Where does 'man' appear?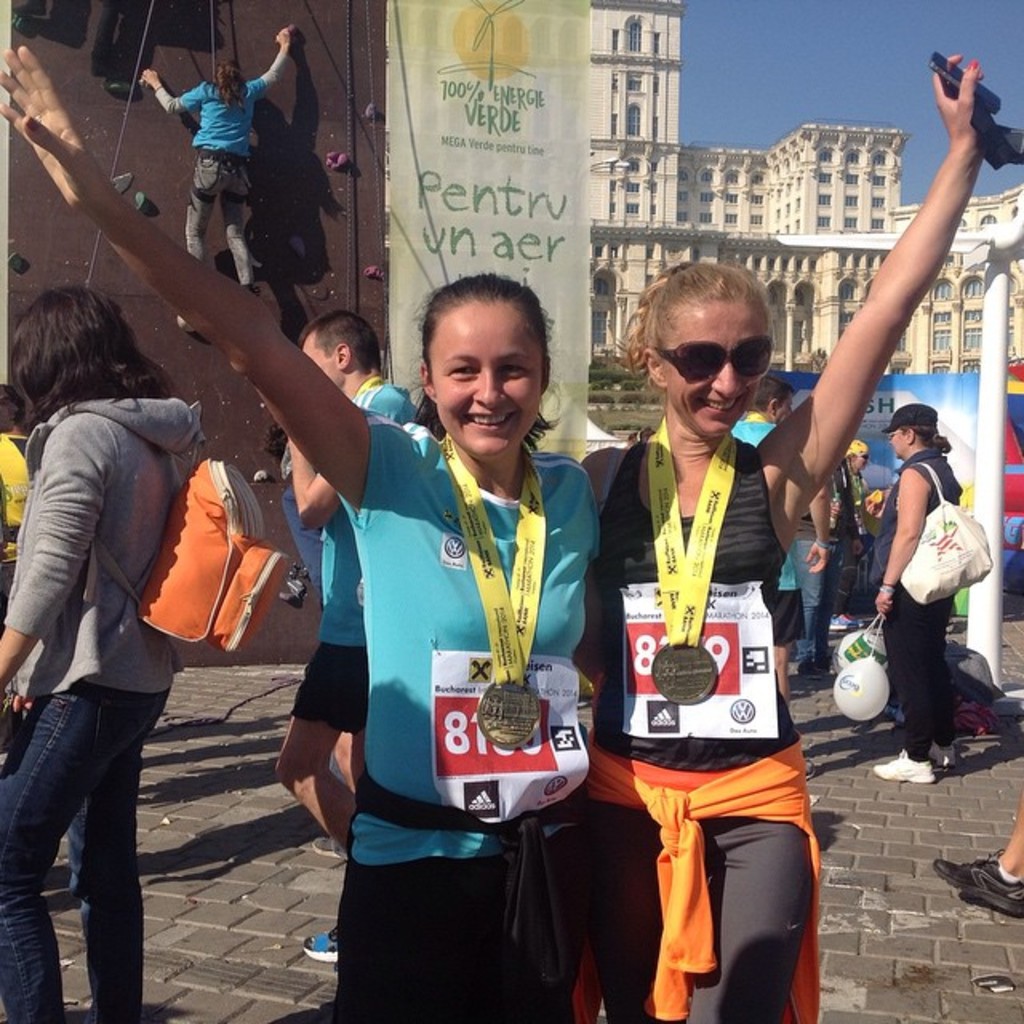
Appears at left=234, top=304, right=432, bottom=962.
